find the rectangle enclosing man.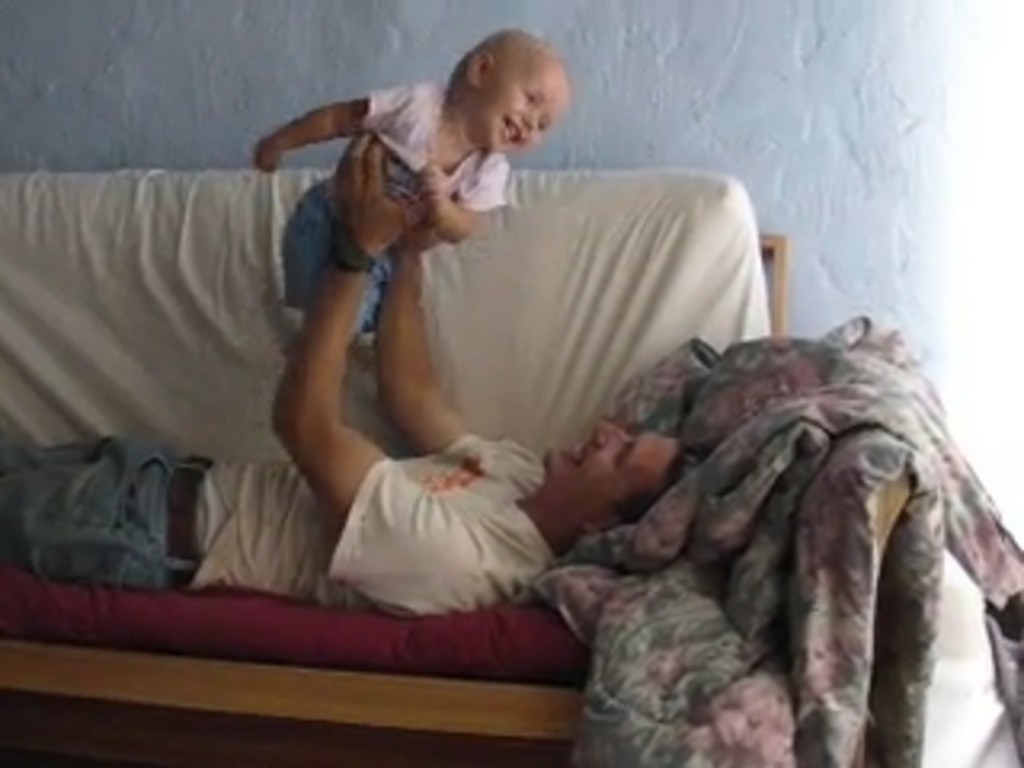
(192,48,589,611).
